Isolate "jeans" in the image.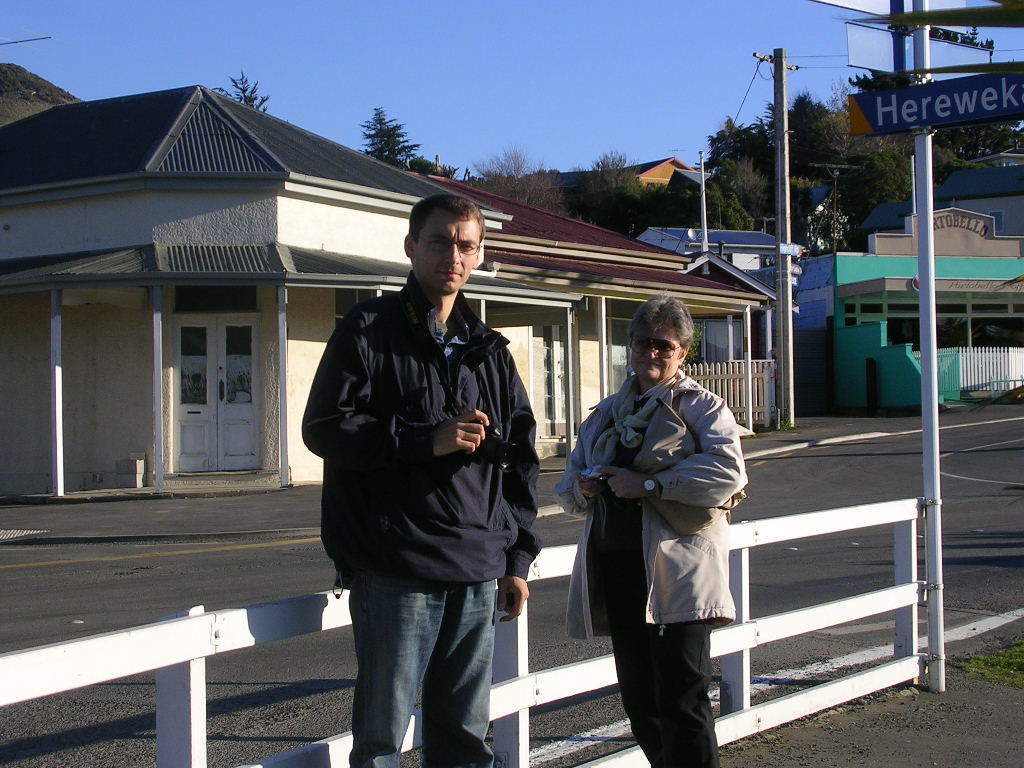
Isolated region: pyautogui.locateOnScreen(338, 567, 500, 765).
